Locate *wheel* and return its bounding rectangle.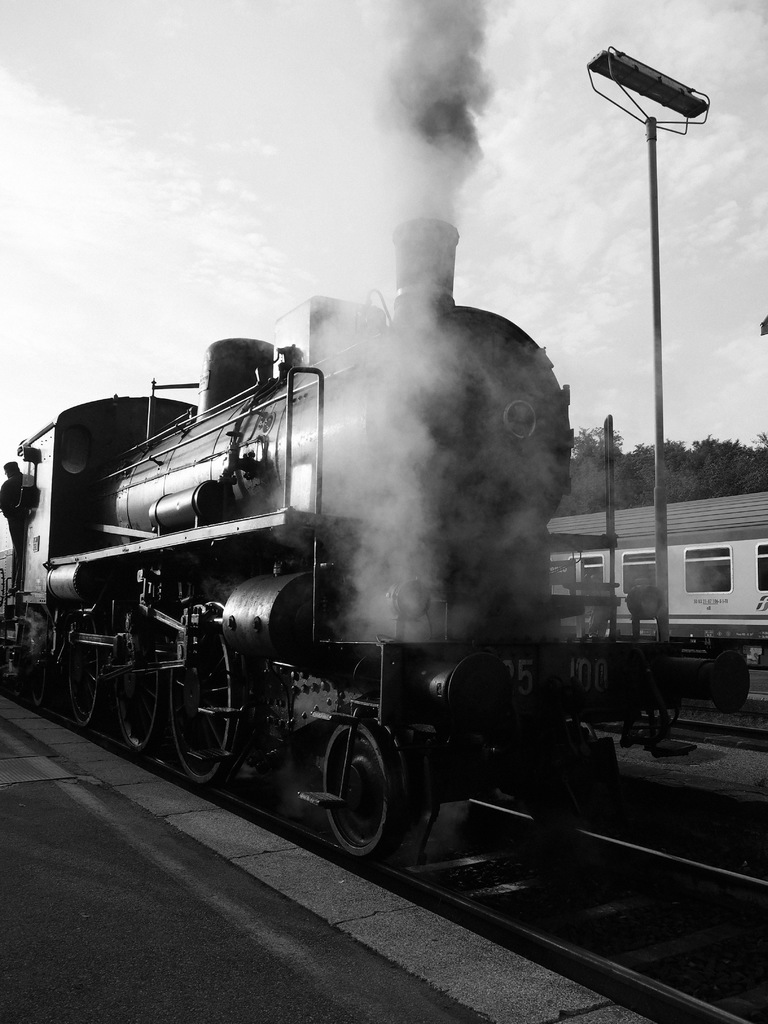
[124,675,150,750].
